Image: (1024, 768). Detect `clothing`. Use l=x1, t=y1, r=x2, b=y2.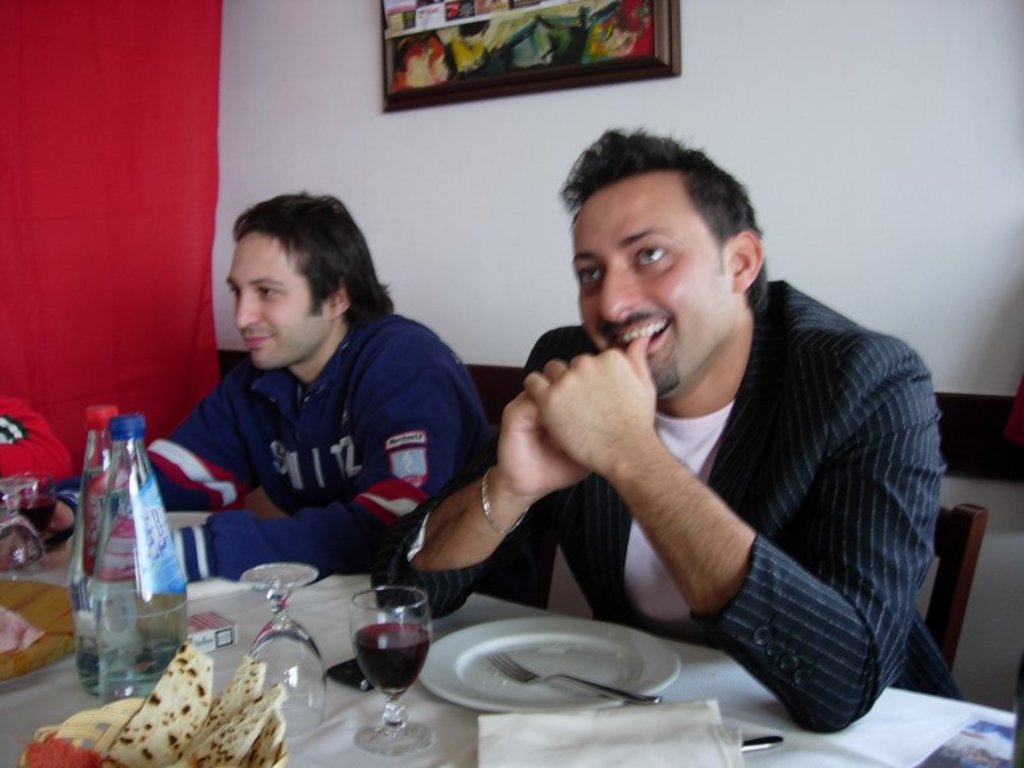
l=50, t=311, r=535, b=611.
